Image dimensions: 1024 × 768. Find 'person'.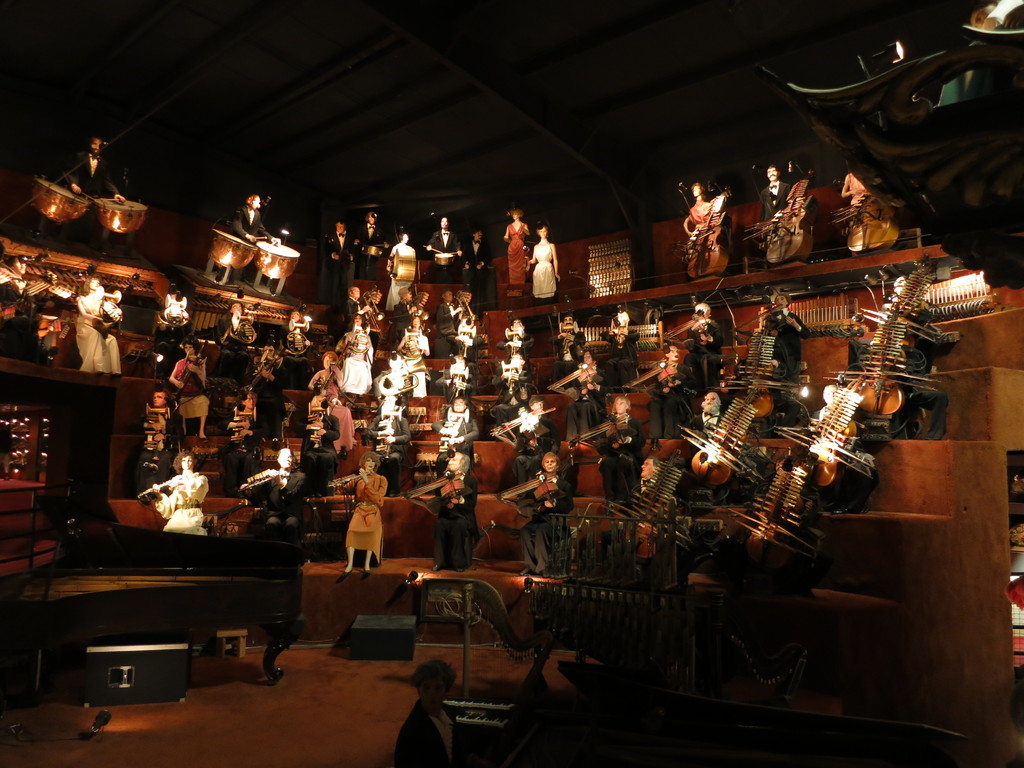
<bbox>459, 230, 496, 309</bbox>.
